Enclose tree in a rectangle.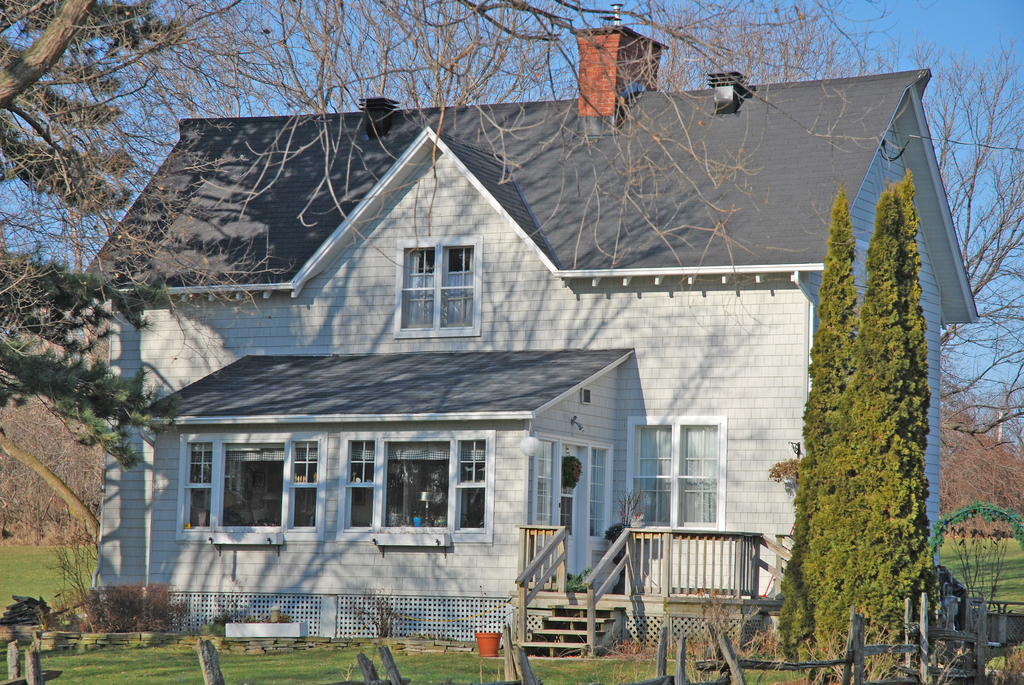
(769,129,965,652).
